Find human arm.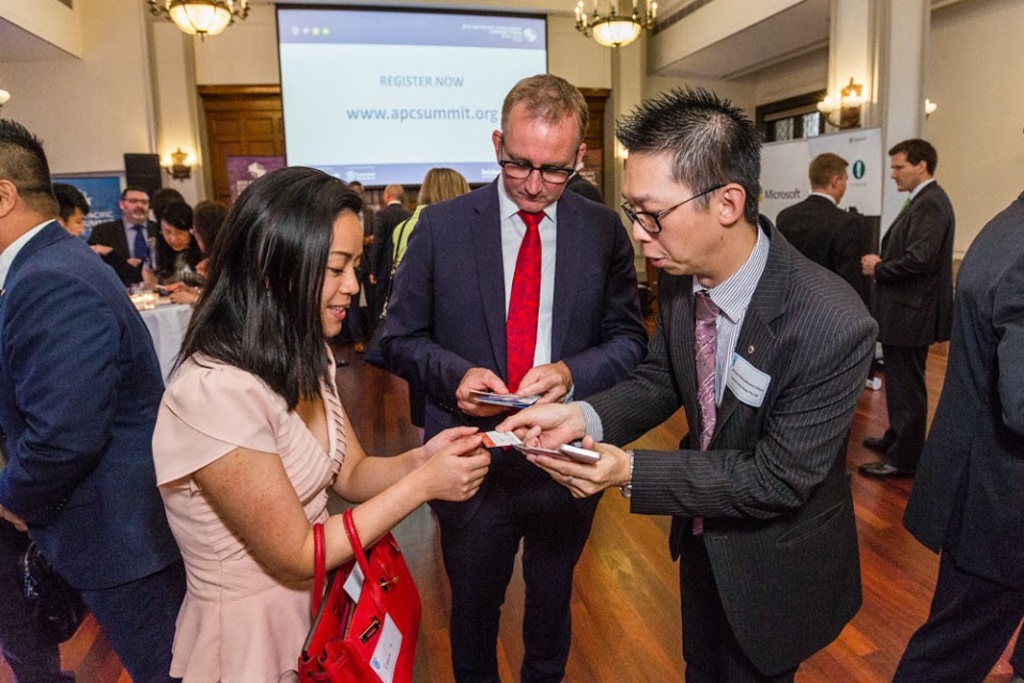
region(332, 409, 485, 507).
